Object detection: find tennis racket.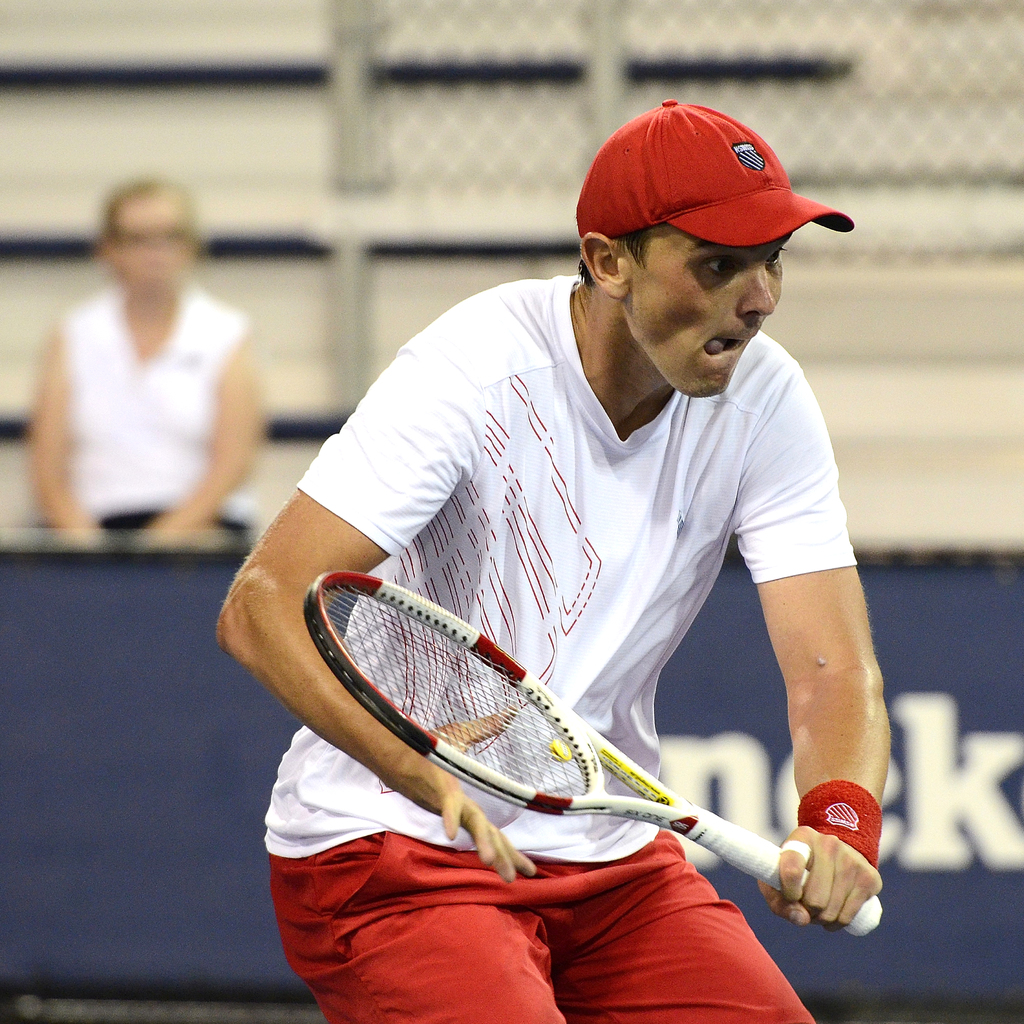
303,575,882,939.
